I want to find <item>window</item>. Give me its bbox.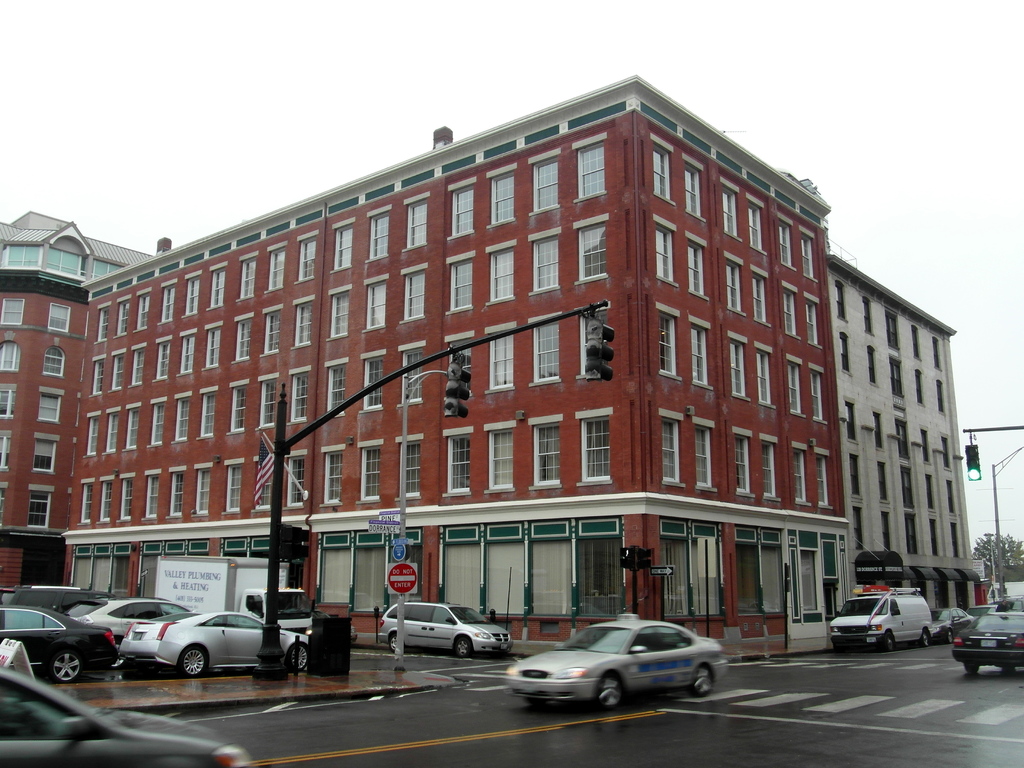
79, 481, 95, 524.
